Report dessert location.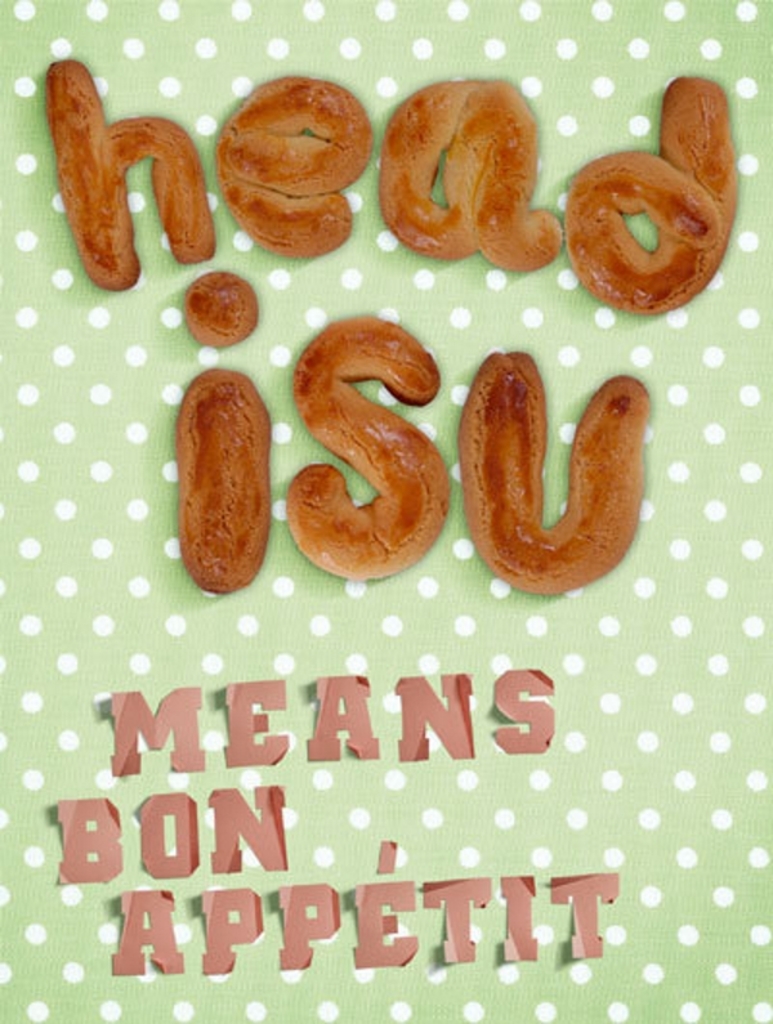
Report: detection(204, 75, 368, 255).
